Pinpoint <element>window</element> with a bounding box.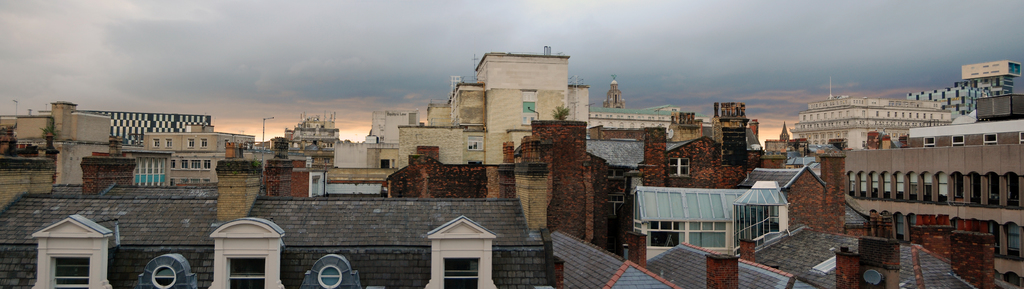
pyautogui.locateOnScreen(152, 265, 174, 287).
